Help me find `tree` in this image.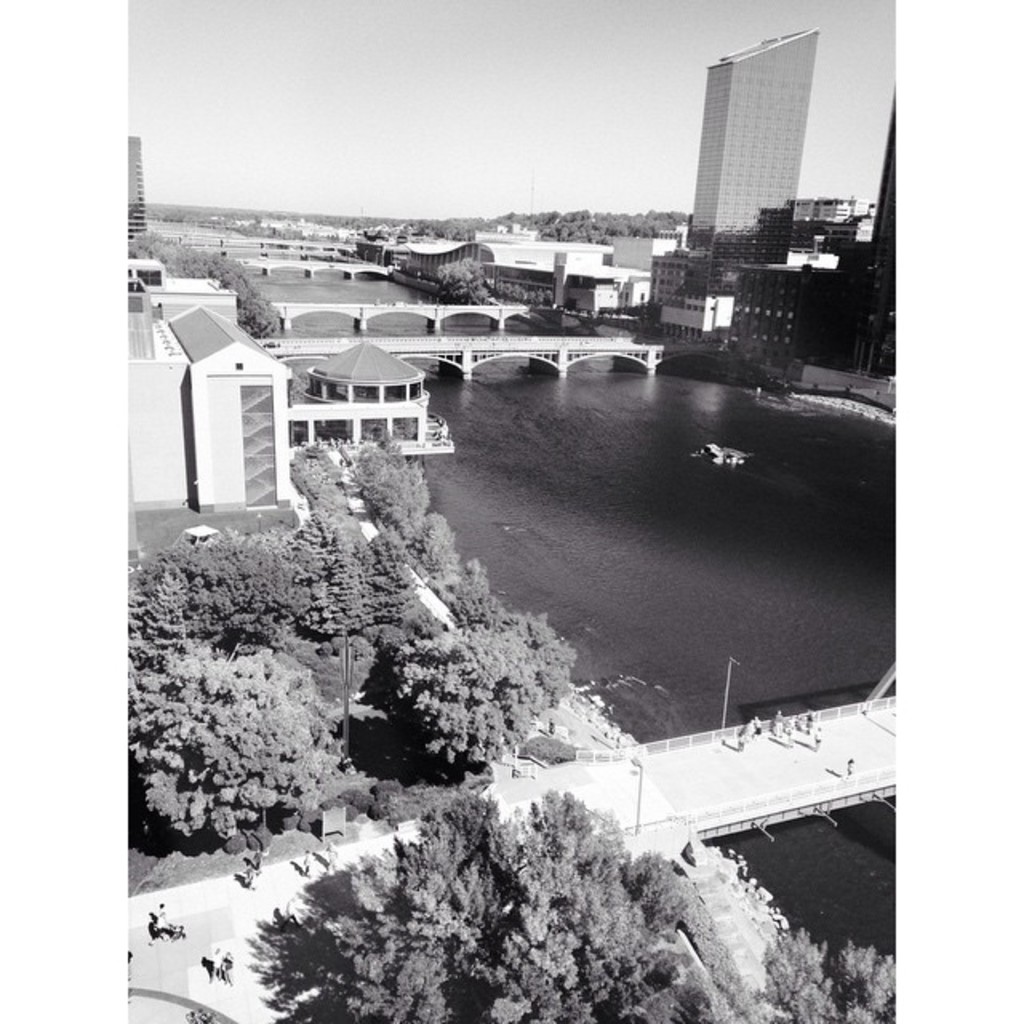
Found it: 307,202,707,243.
